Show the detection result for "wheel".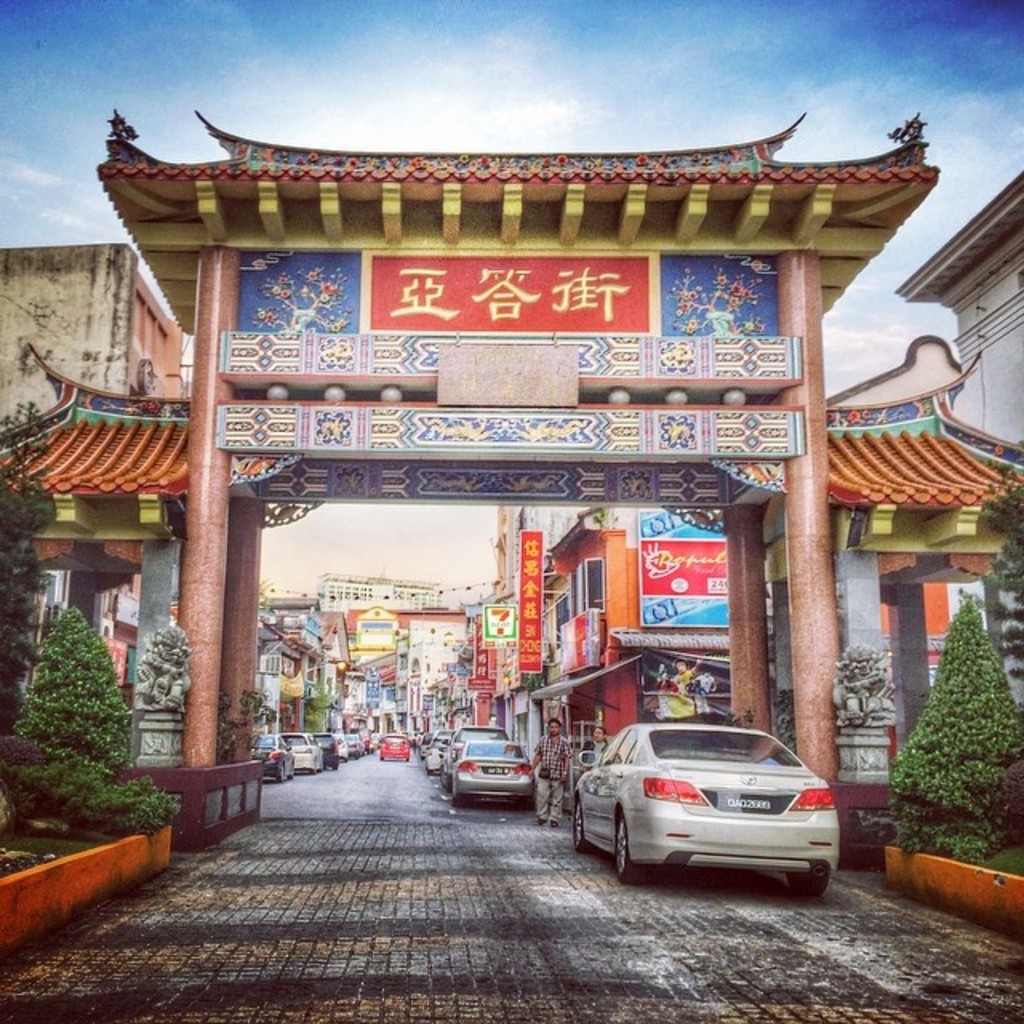
x1=445, y1=773, x2=451, y2=795.
